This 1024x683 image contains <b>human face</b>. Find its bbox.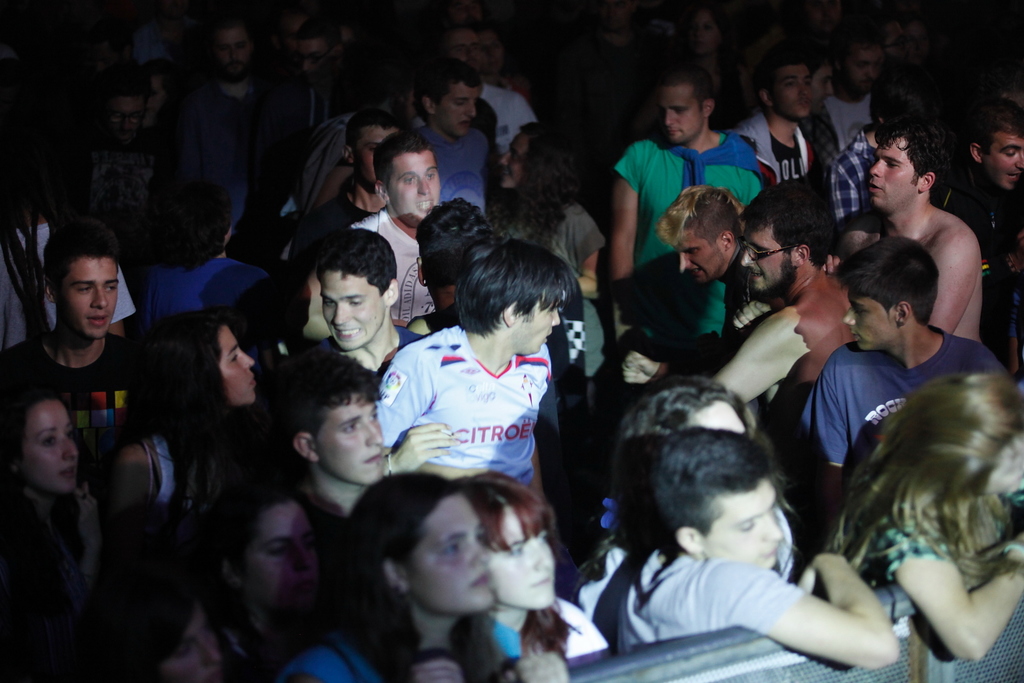
243,502,320,618.
